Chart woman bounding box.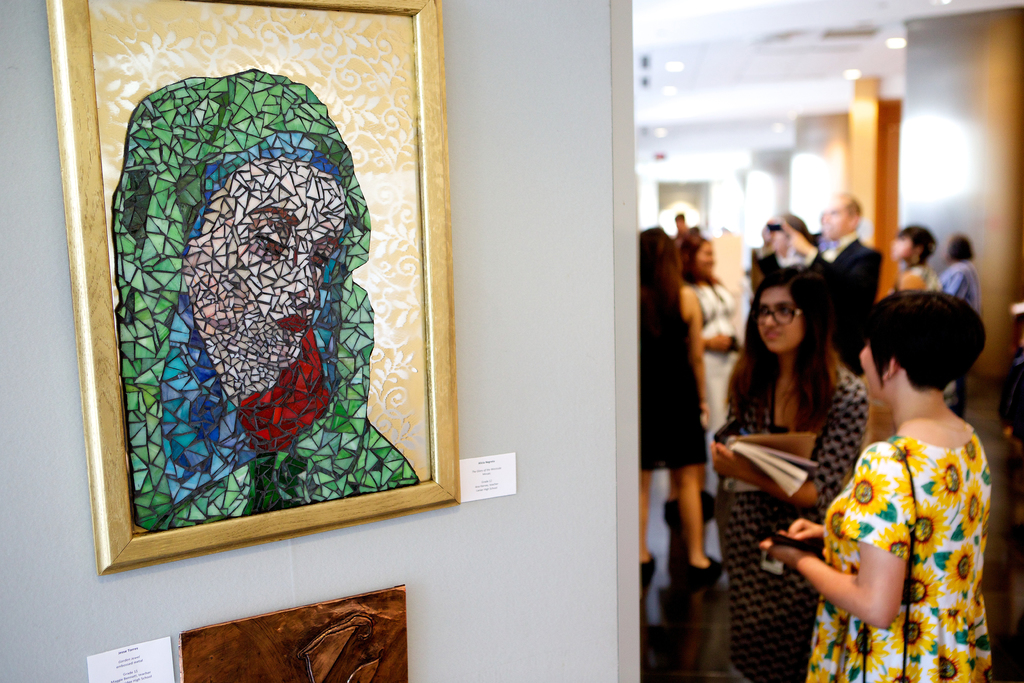
Charted: [x1=755, y1=215, x2=841, y2=276].
